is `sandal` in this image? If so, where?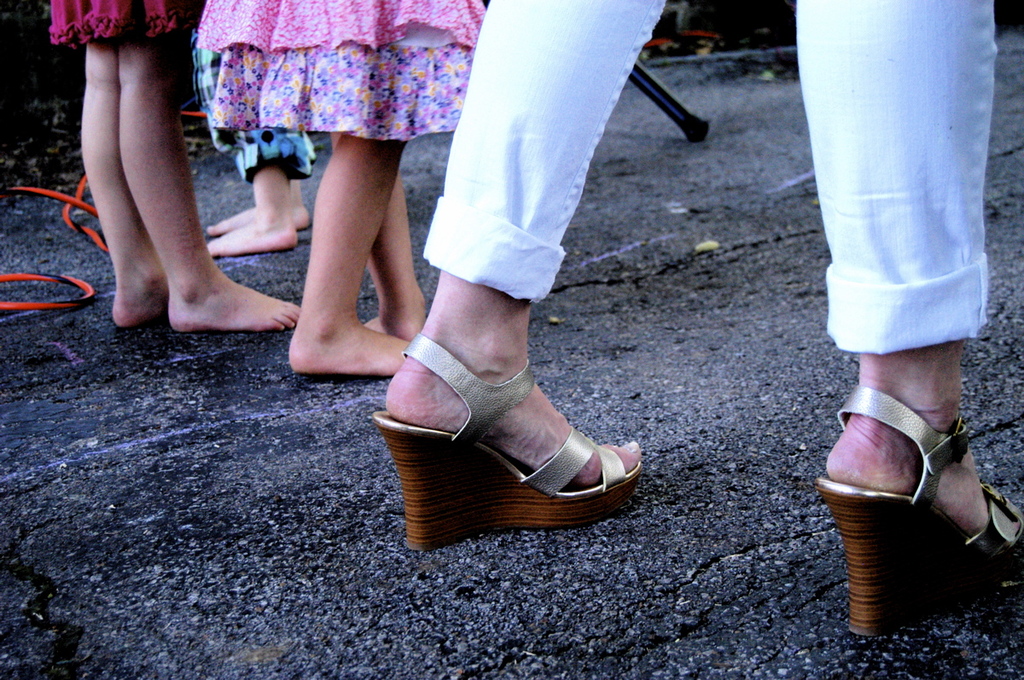
Yes, at detection(374, 339, 637, 543).
